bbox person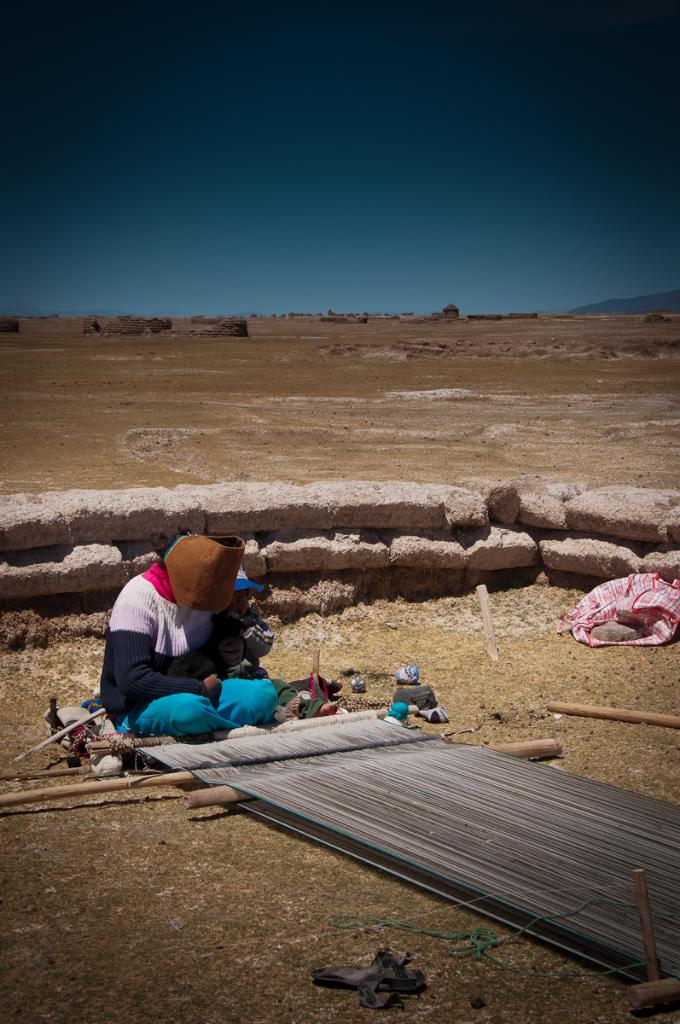
(223, 564, 340, 719)
